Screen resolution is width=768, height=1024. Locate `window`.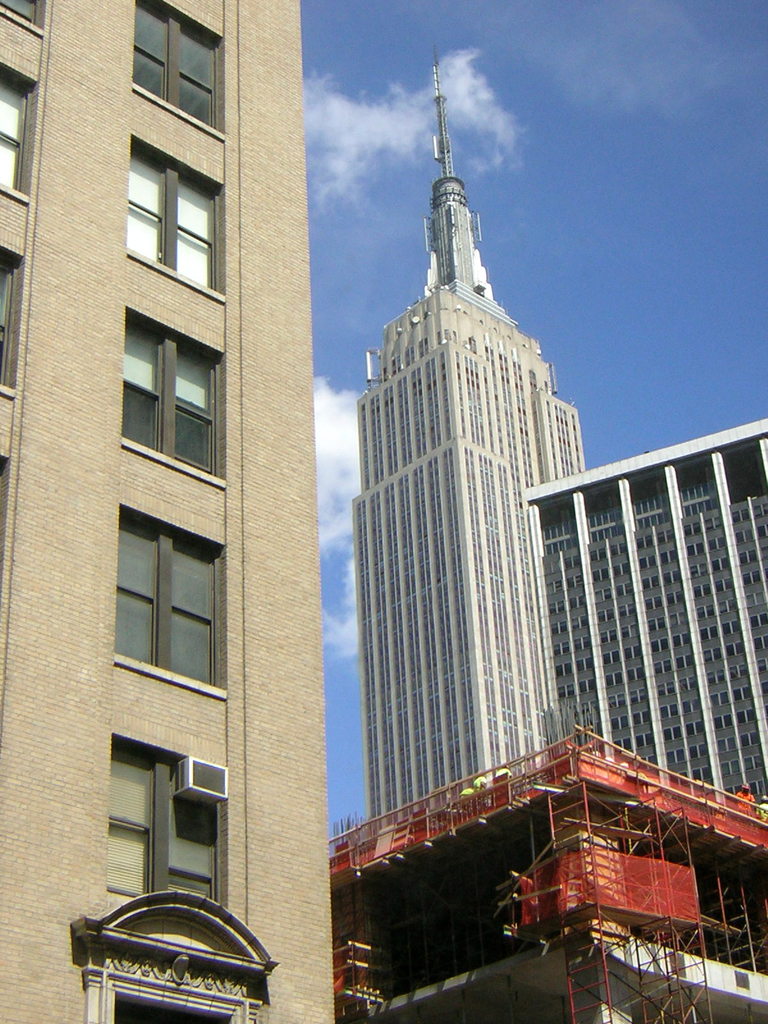
l=126, t=132, r=217, b=298.
